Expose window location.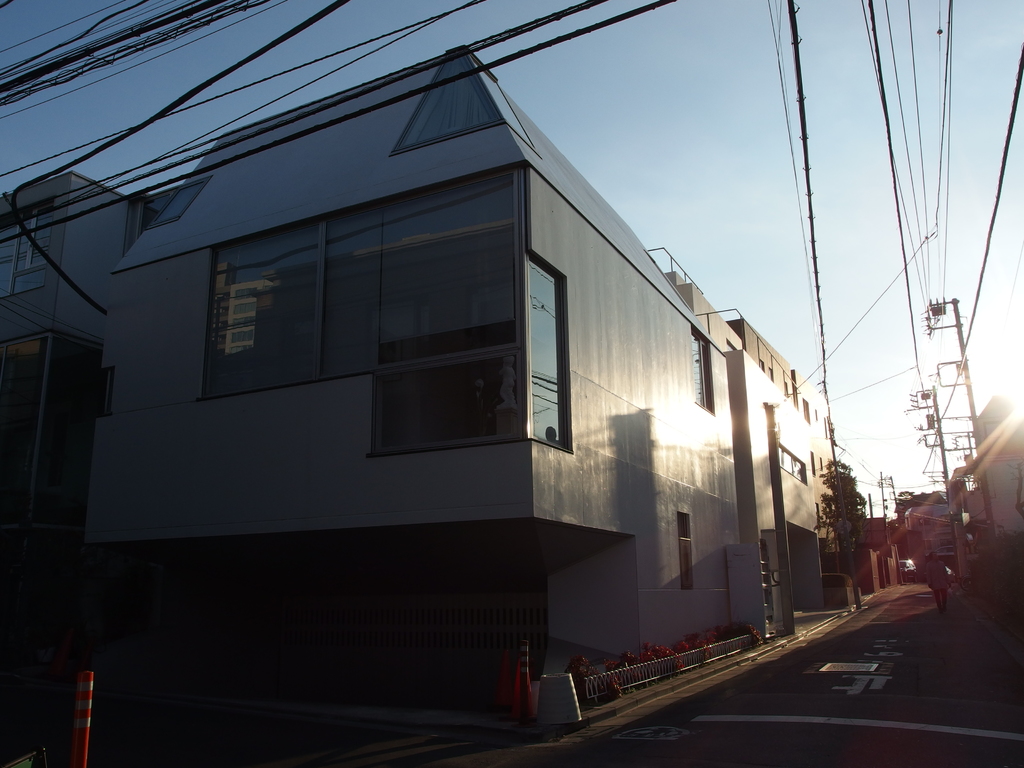
Exposed at [x1=820, y1=456, x2=824, y2=472].
